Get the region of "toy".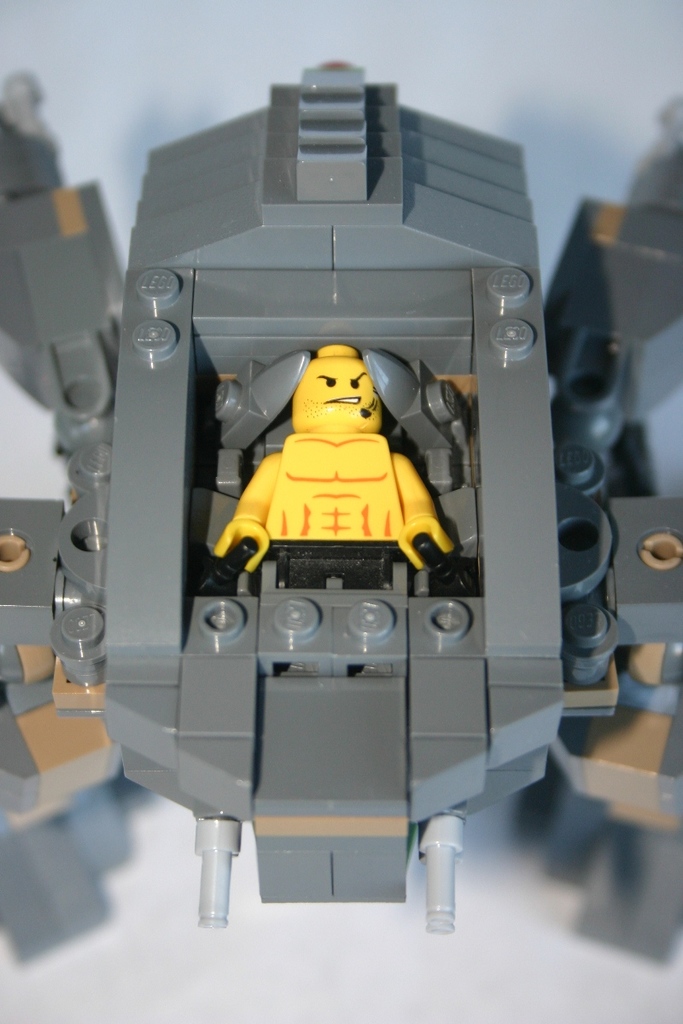
BBox(209, 335, 469, 588).
